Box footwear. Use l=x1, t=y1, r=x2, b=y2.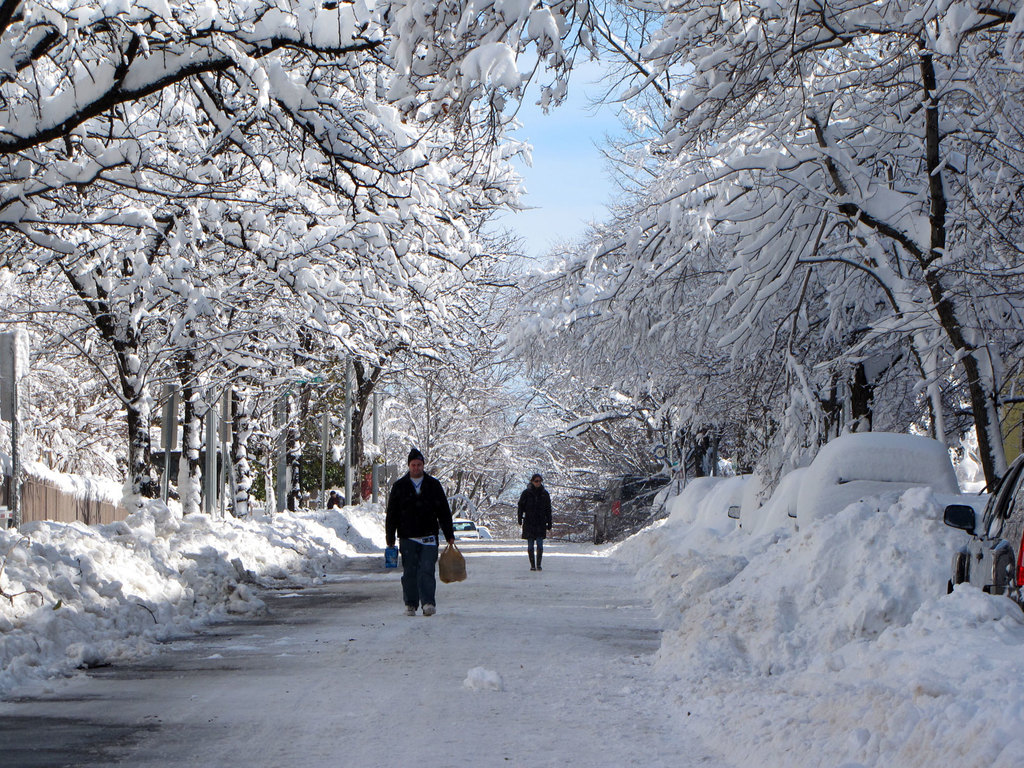
l=527, t=543, r=545, b=572.
